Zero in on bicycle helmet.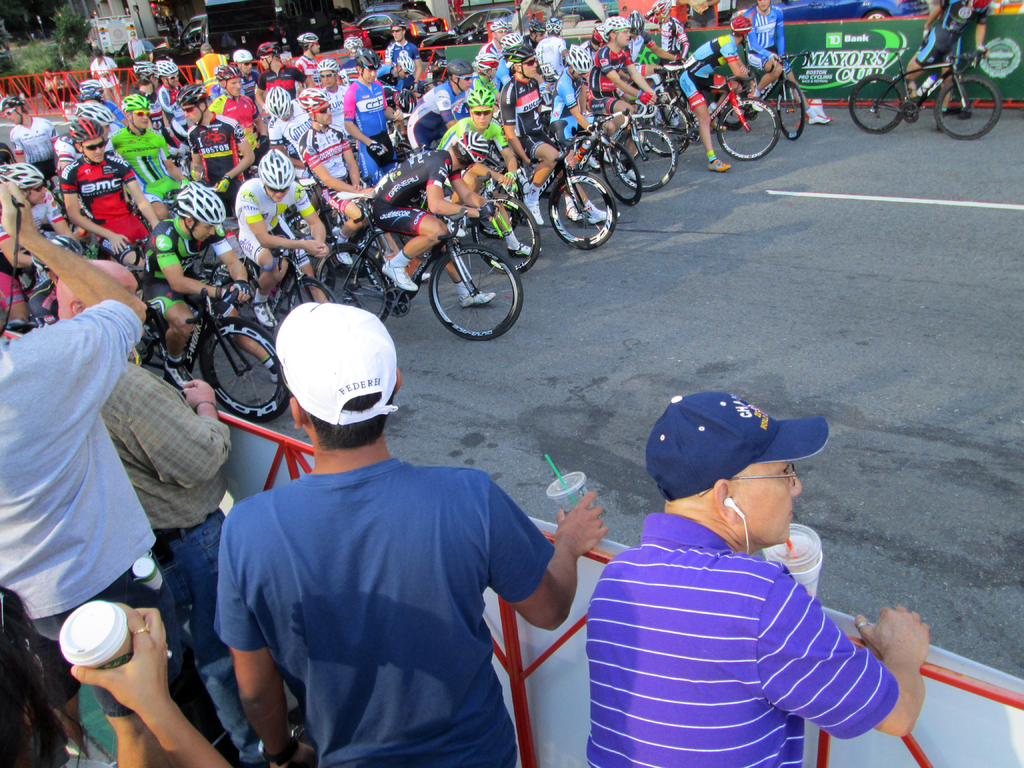
Zeroed in: <bbox>158, 61, 179, 88</bbox>.
